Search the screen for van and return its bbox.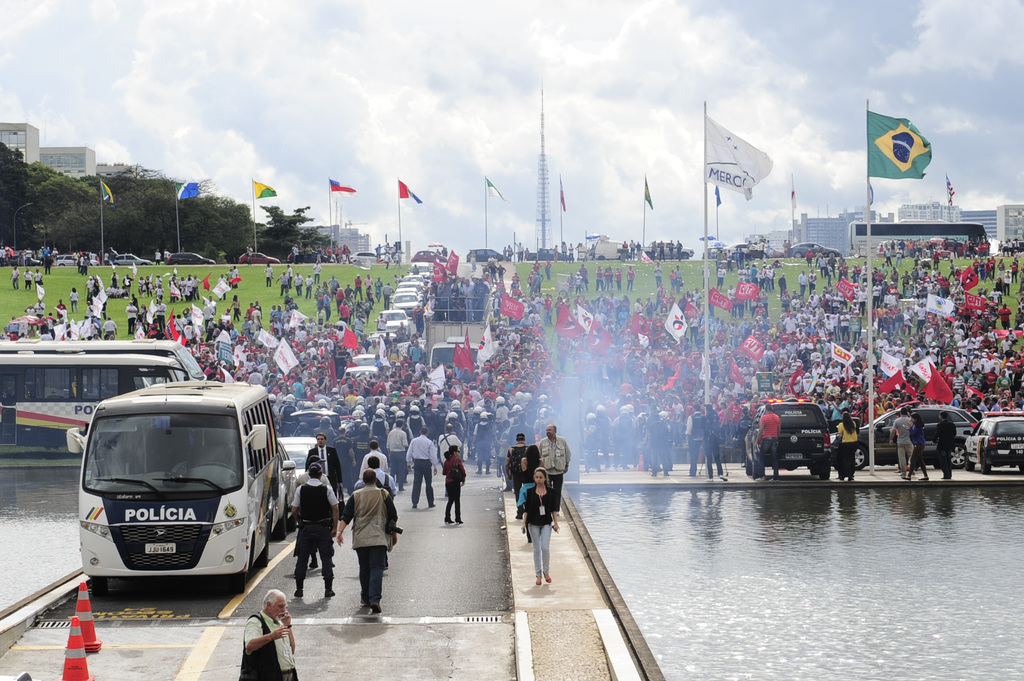
Found: pyautogui.locateOnScreen(65, 380, 282, 592).
